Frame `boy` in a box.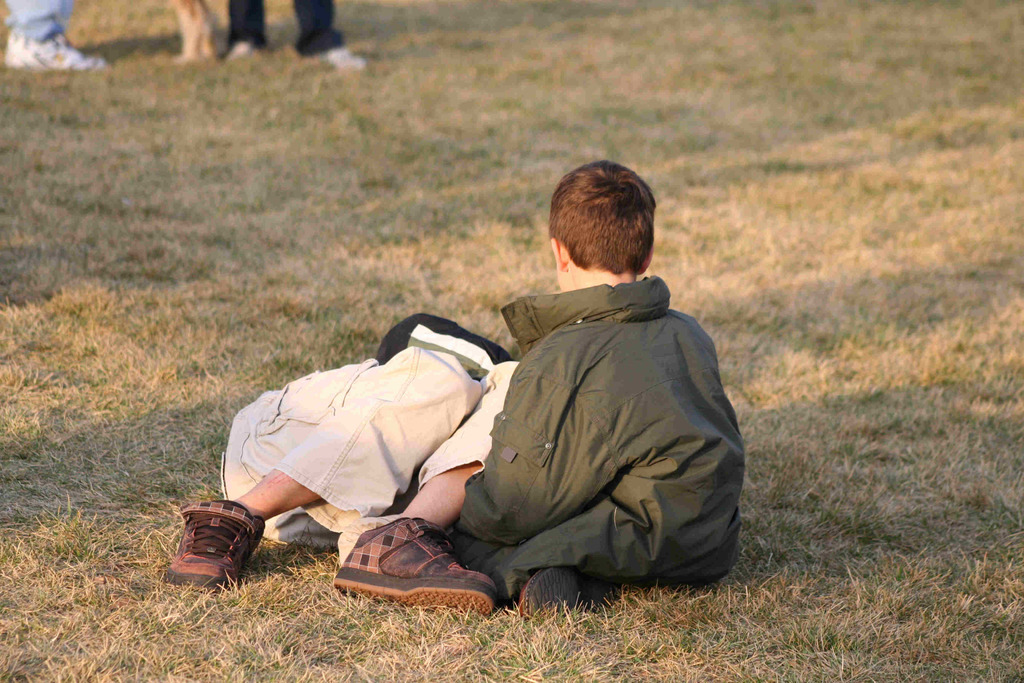
<box>391,155,746,612</box>.
